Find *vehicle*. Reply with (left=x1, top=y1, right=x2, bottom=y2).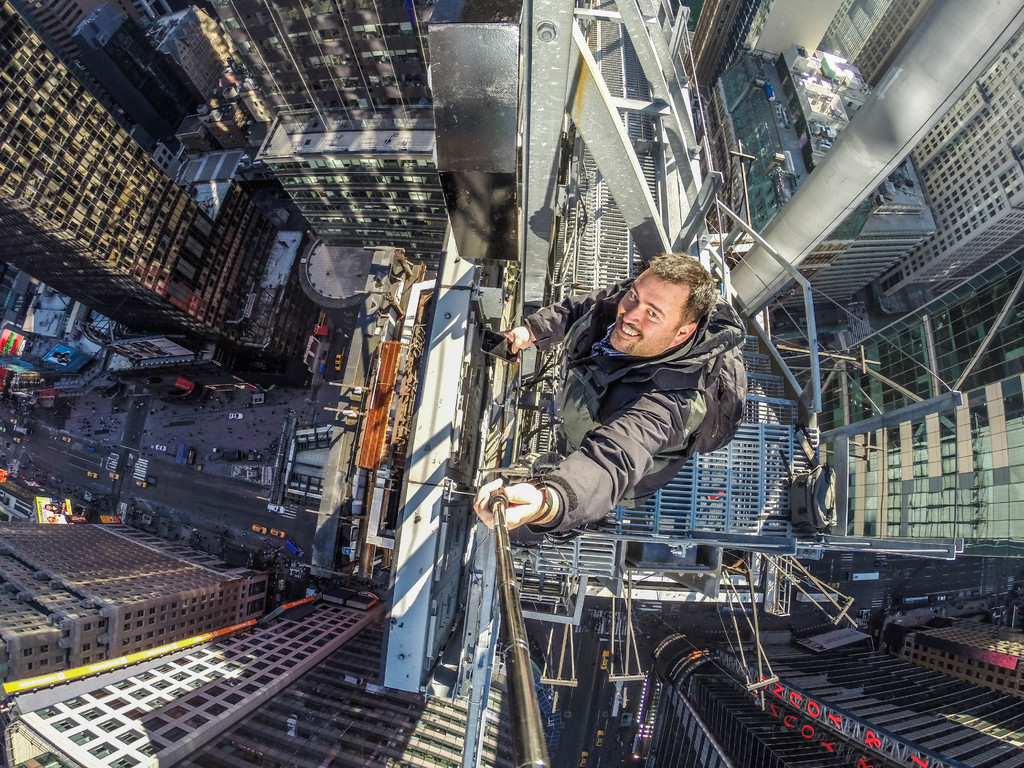
(left=108, top=468, right=123, bottom=484).
